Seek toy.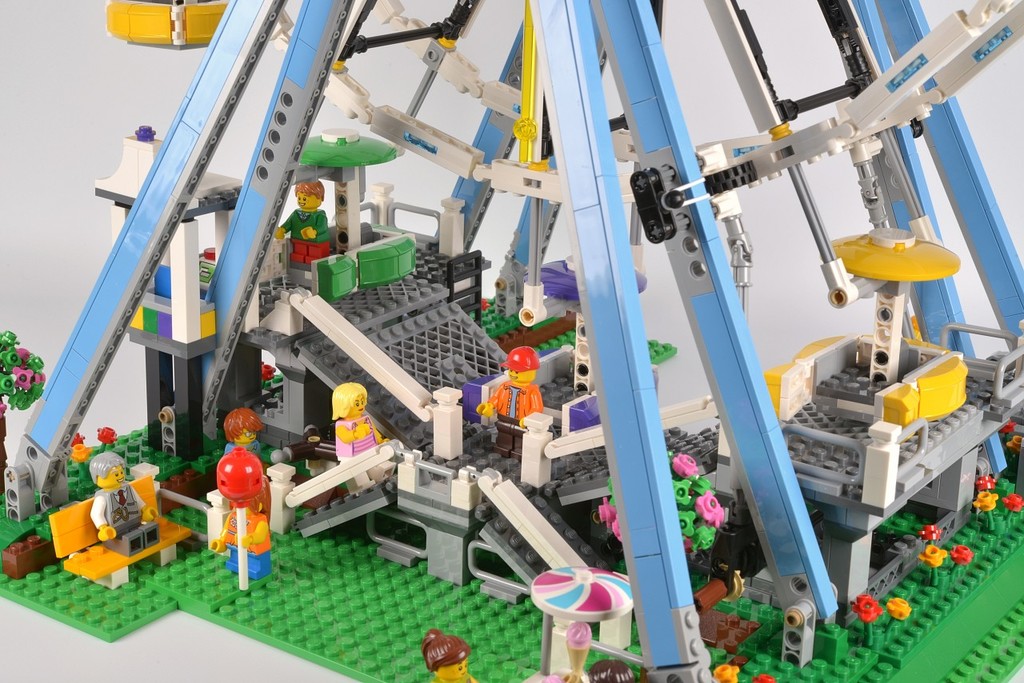
pyautogui.locateOnScreen(954, 541, 978, 561).
